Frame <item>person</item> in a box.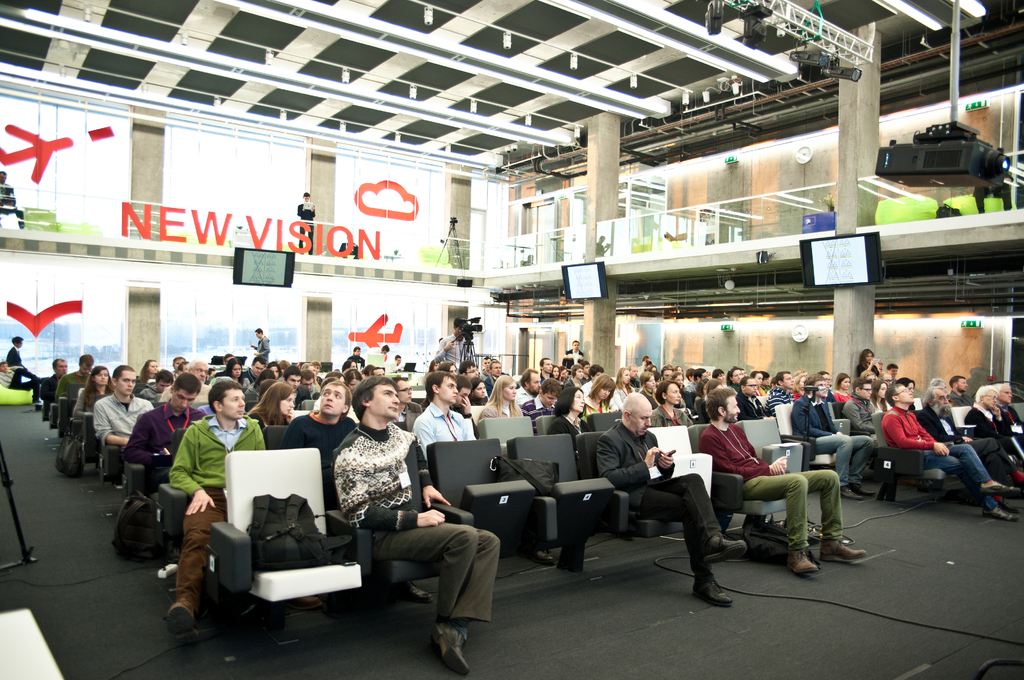
bbox(562, 337, 587, 373).
